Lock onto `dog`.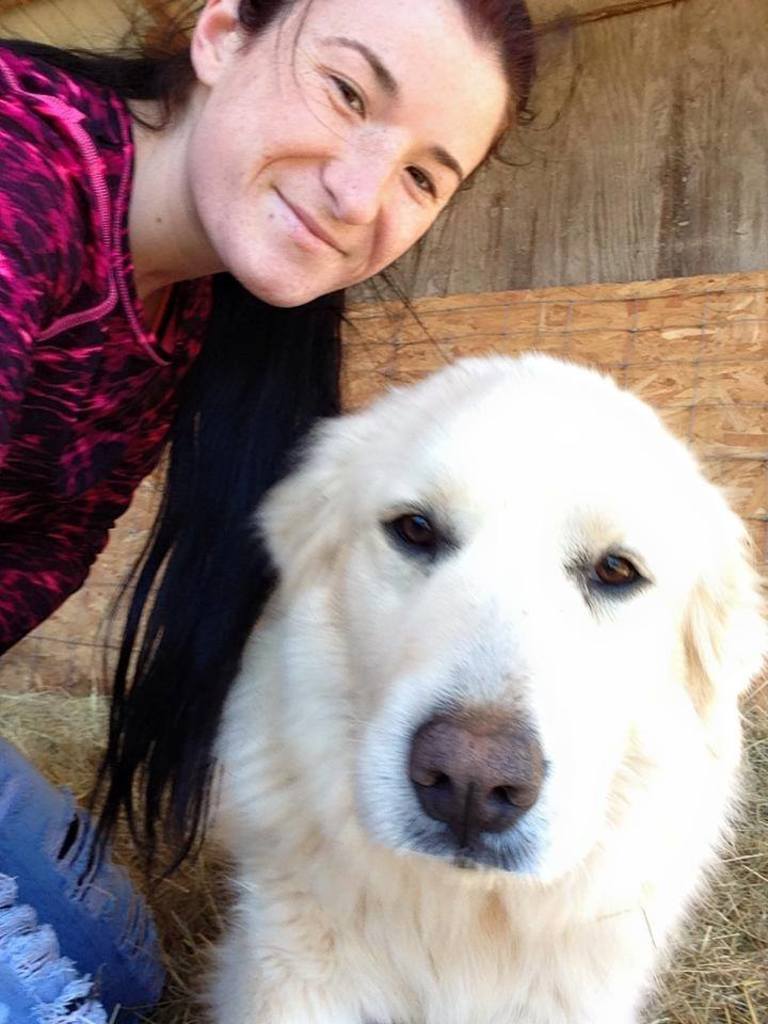
Locked: <region>191, 345, 765, 1023</region>.
